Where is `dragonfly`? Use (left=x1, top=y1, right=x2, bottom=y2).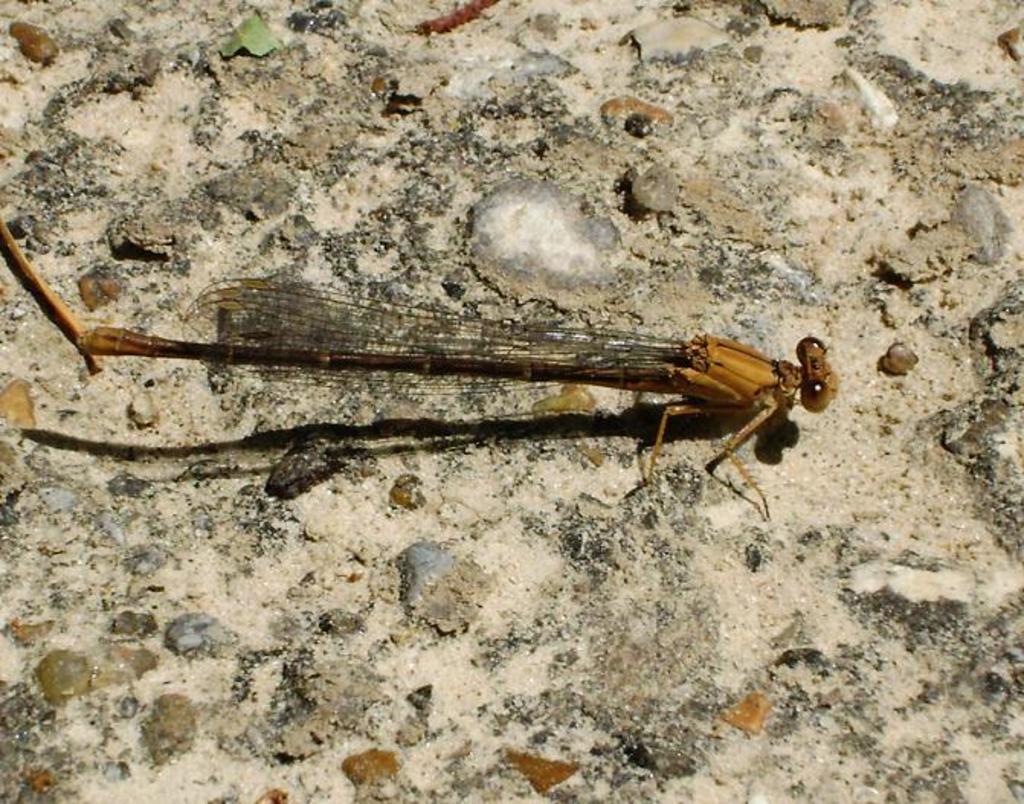
(left=0, top=220, right=841, bottom=525).
